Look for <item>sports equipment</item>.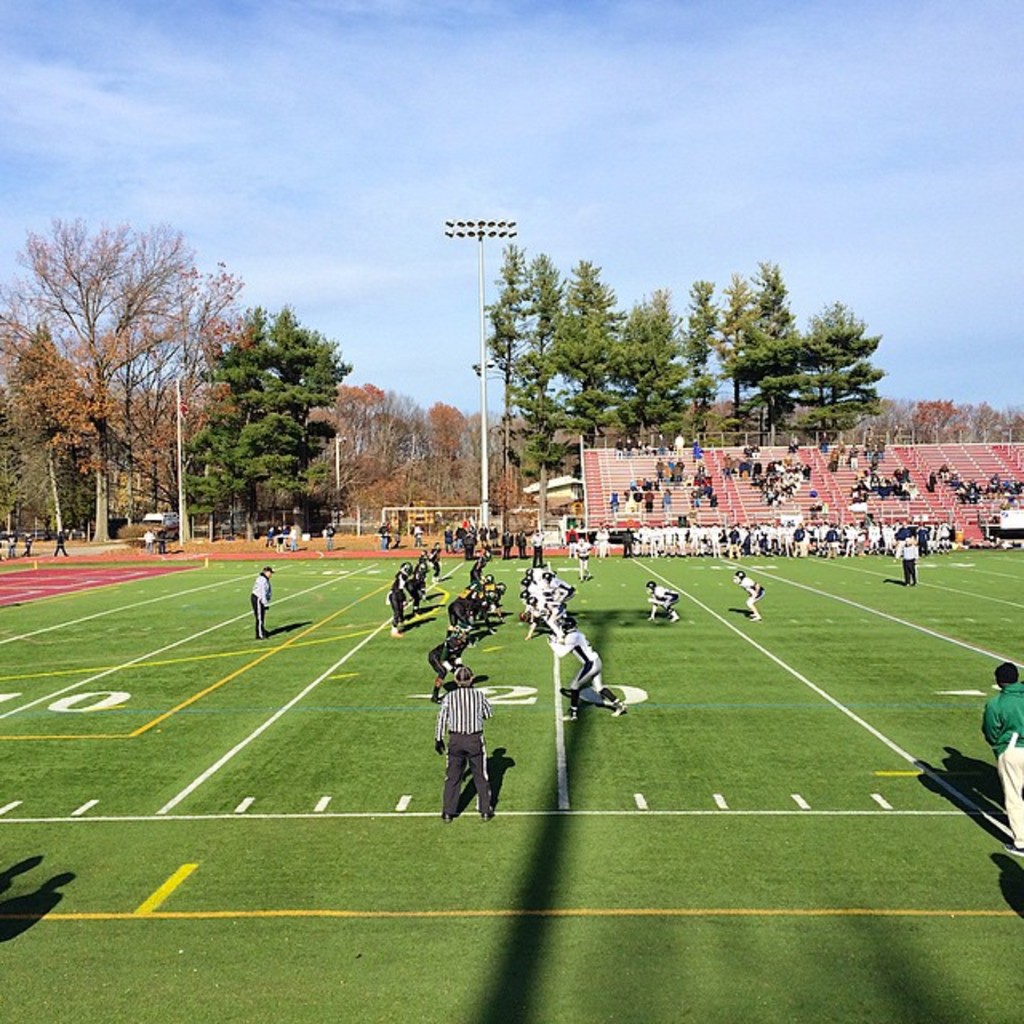
Found: rect(453, 666, 474, 690).
